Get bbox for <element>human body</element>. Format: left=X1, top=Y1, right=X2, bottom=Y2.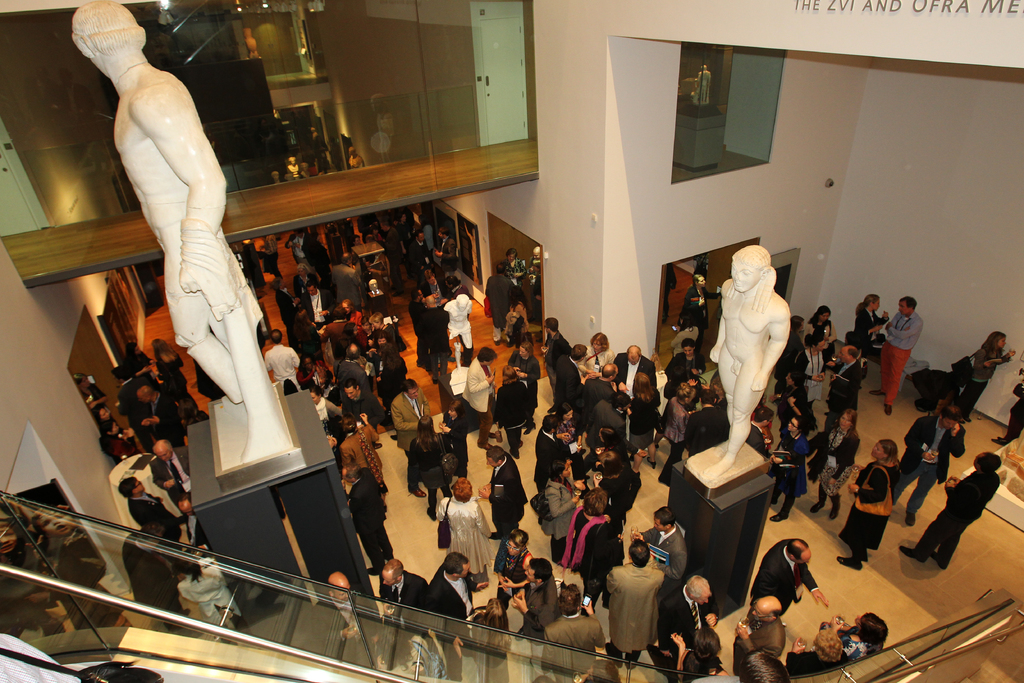
left=657, top=342, right=703, bottom=400.
